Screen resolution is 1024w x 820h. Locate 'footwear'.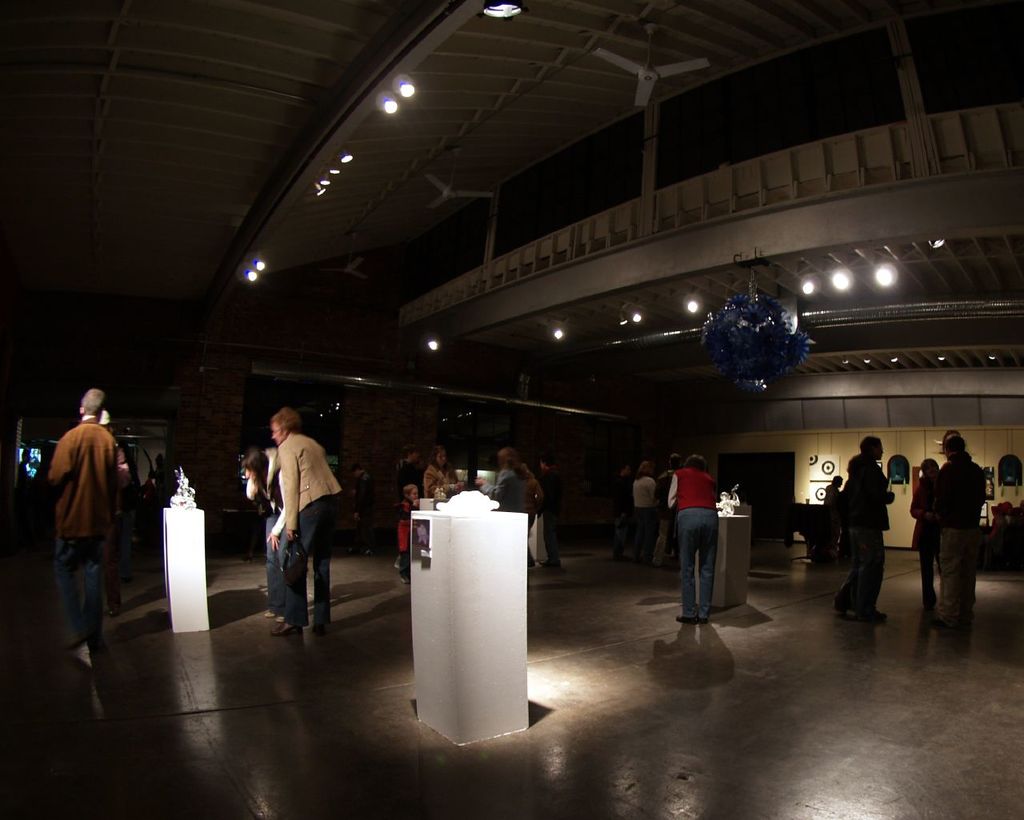
bbox=[264, 612, 276, 618].
